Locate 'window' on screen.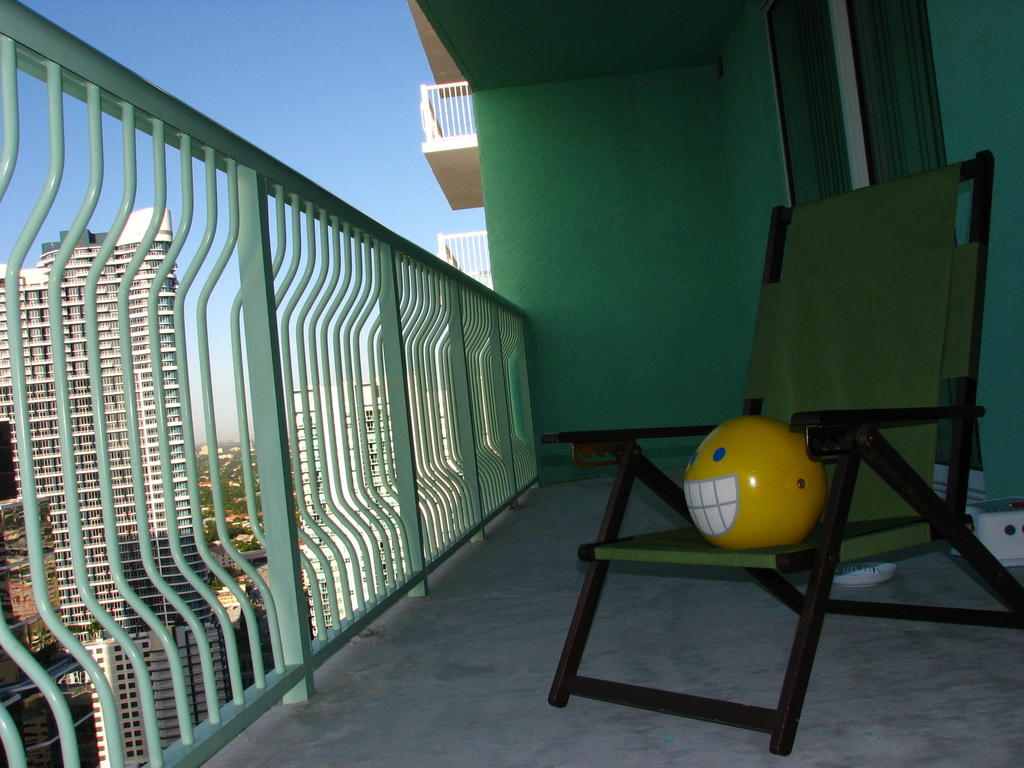
On screen at locate(320, 580, 331, 595).
